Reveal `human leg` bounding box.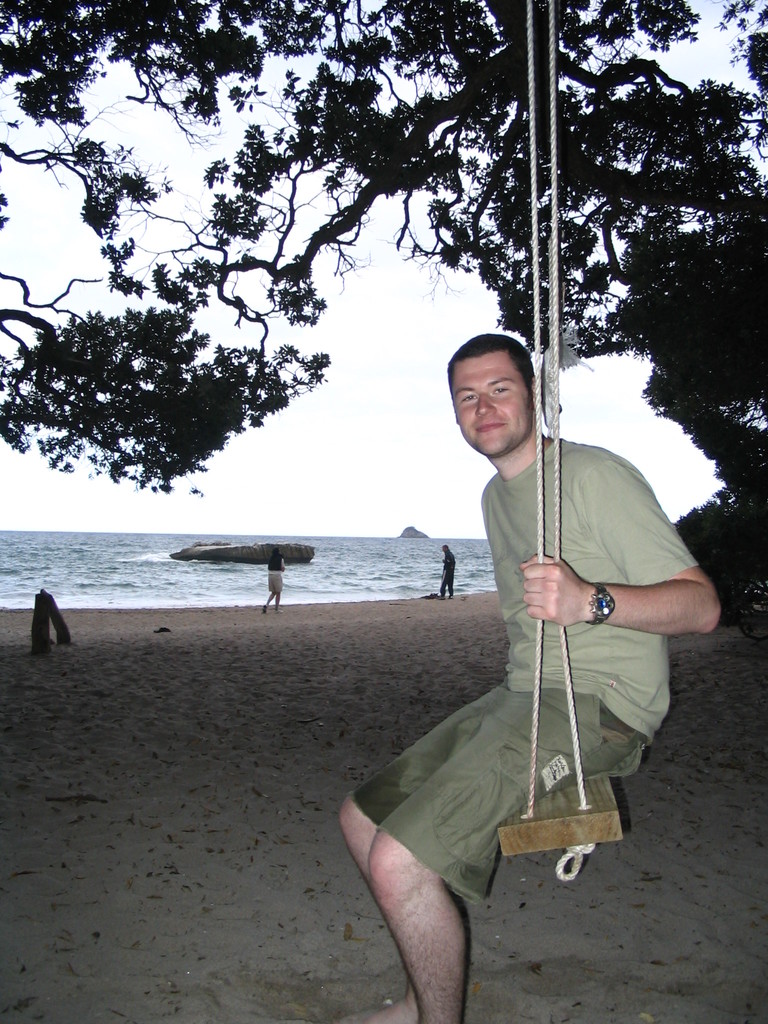
Revealed: <bbox>260, 596, 274, 614</bbox>.
